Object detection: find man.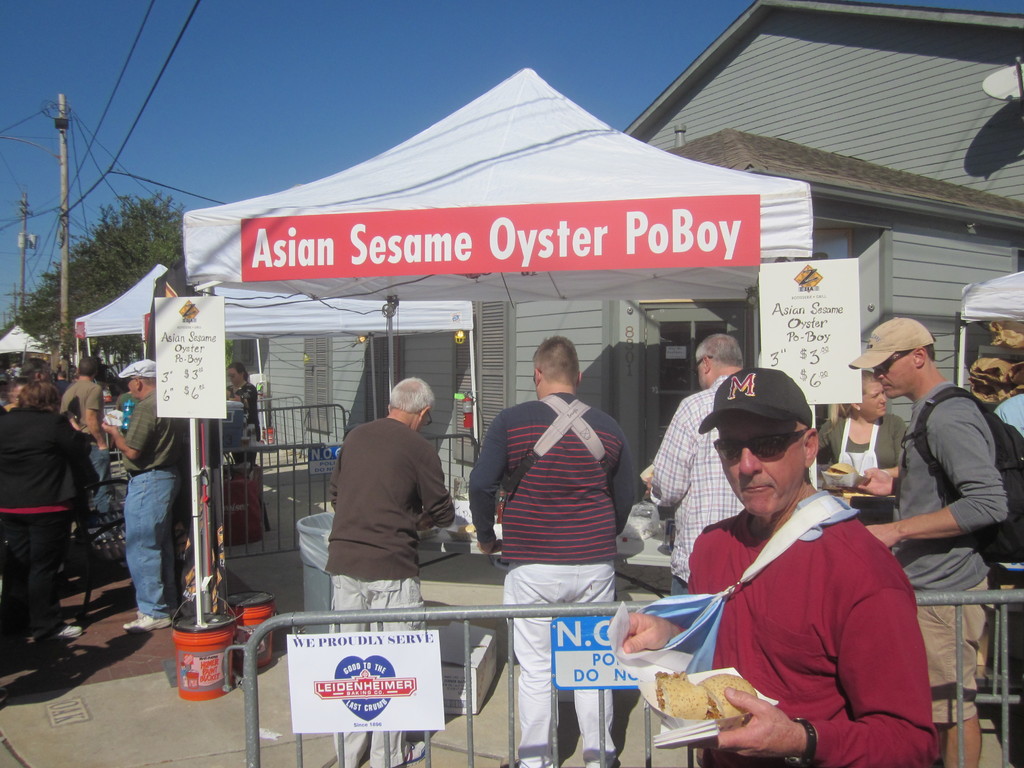
rect(61, 352, 116, 553).
